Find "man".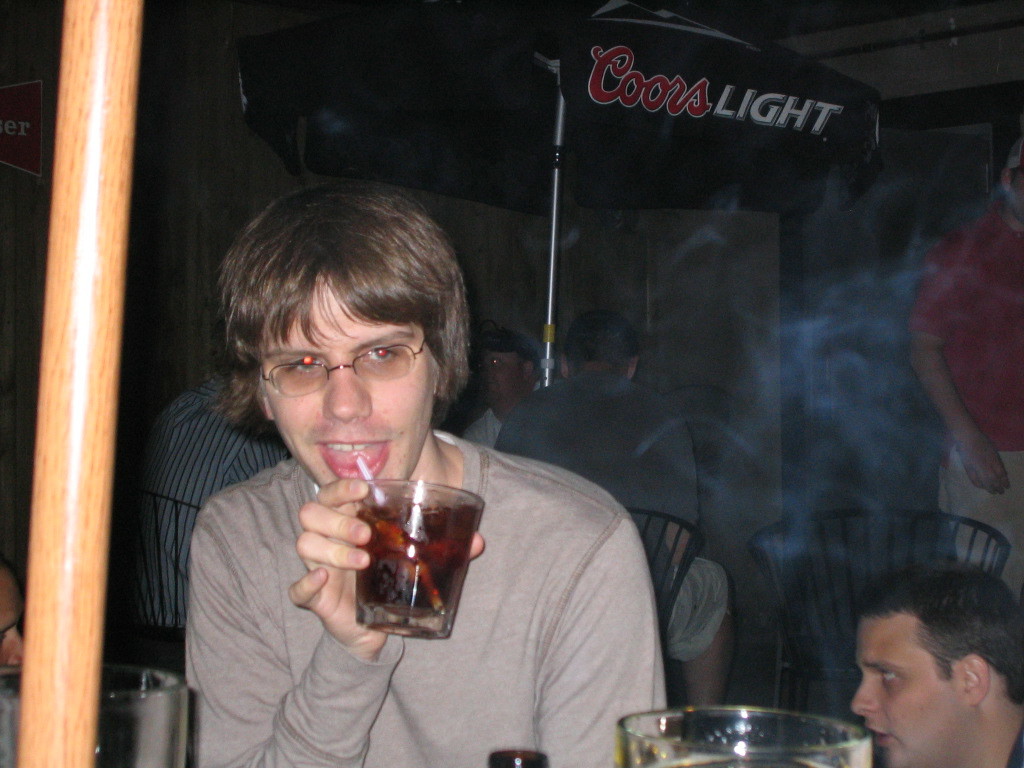
box(84, 171, 683, 748).
